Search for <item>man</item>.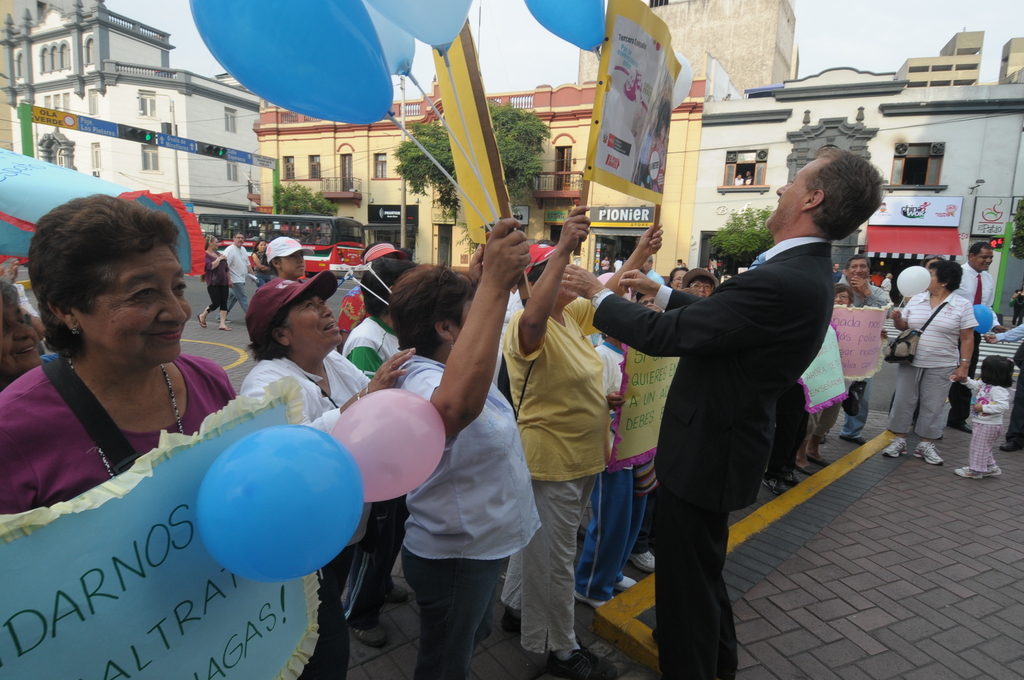
Found at bbox=(388, 213, 545, 679).
